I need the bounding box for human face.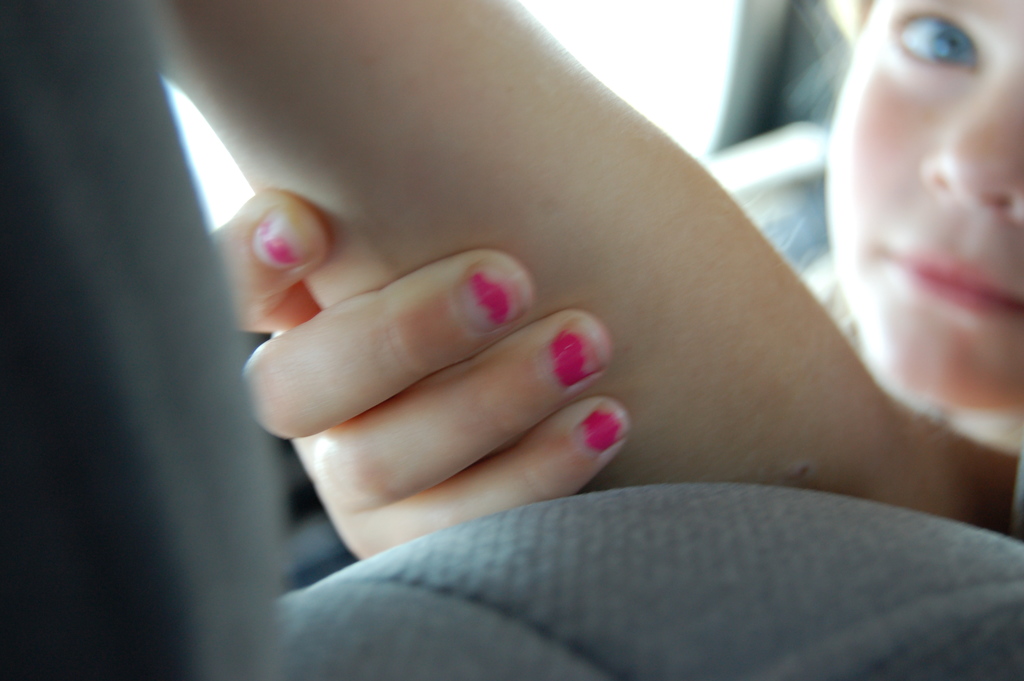
Here it is: [x1=824, y1=0, x2=1023, y2=413].
